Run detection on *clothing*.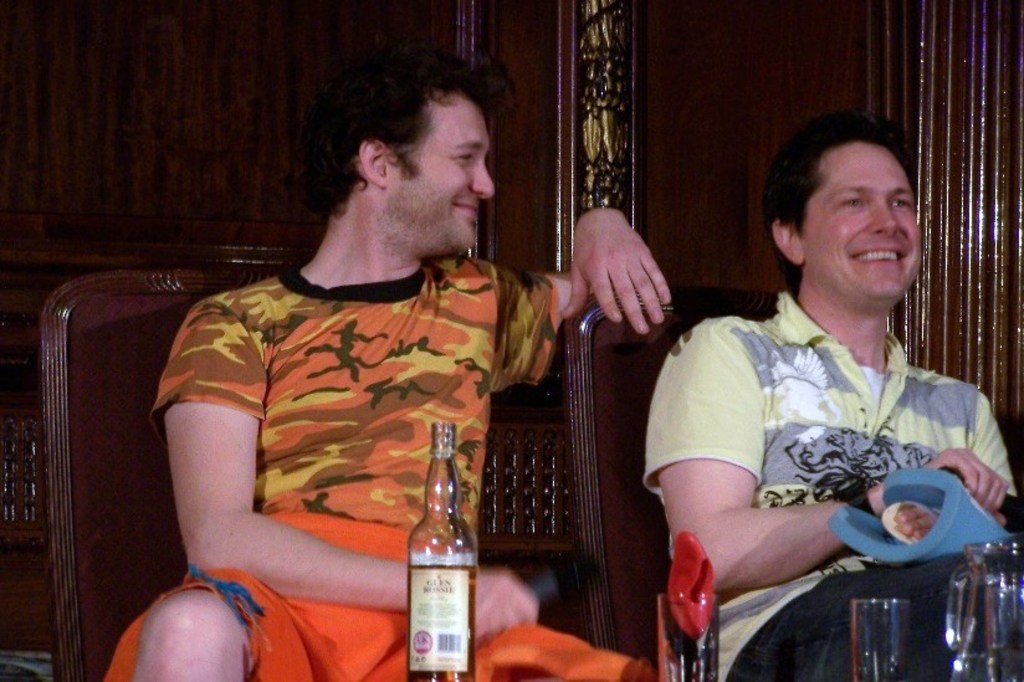
Result: (left=94, top=246, right=659, bottom=681).
